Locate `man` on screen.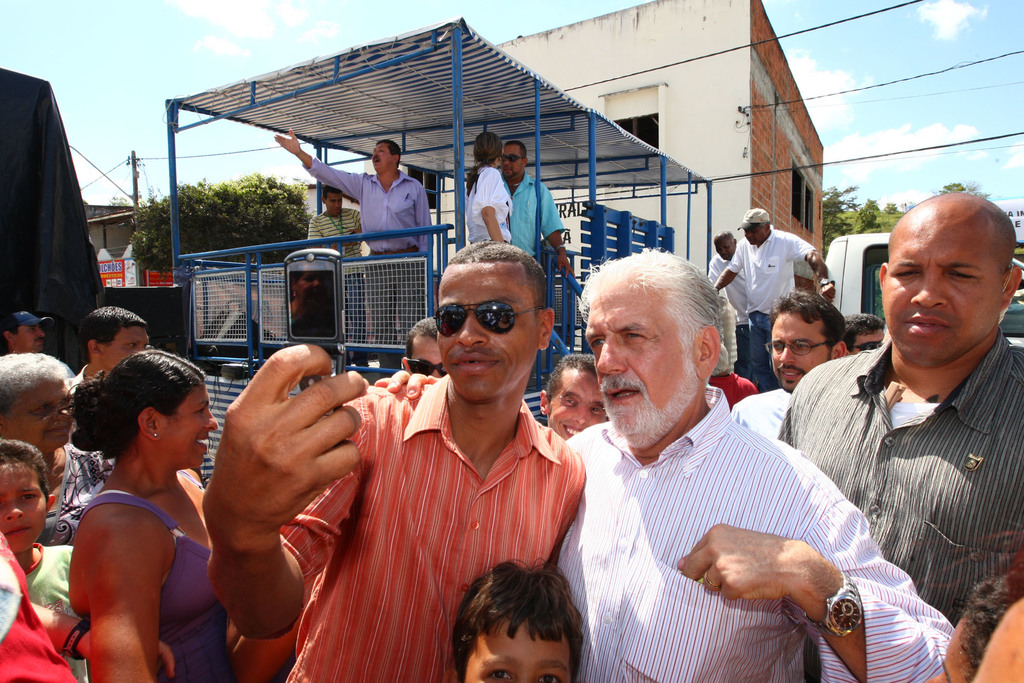
On screen at x1=775, y1=189, x2=1023, y2=631.
